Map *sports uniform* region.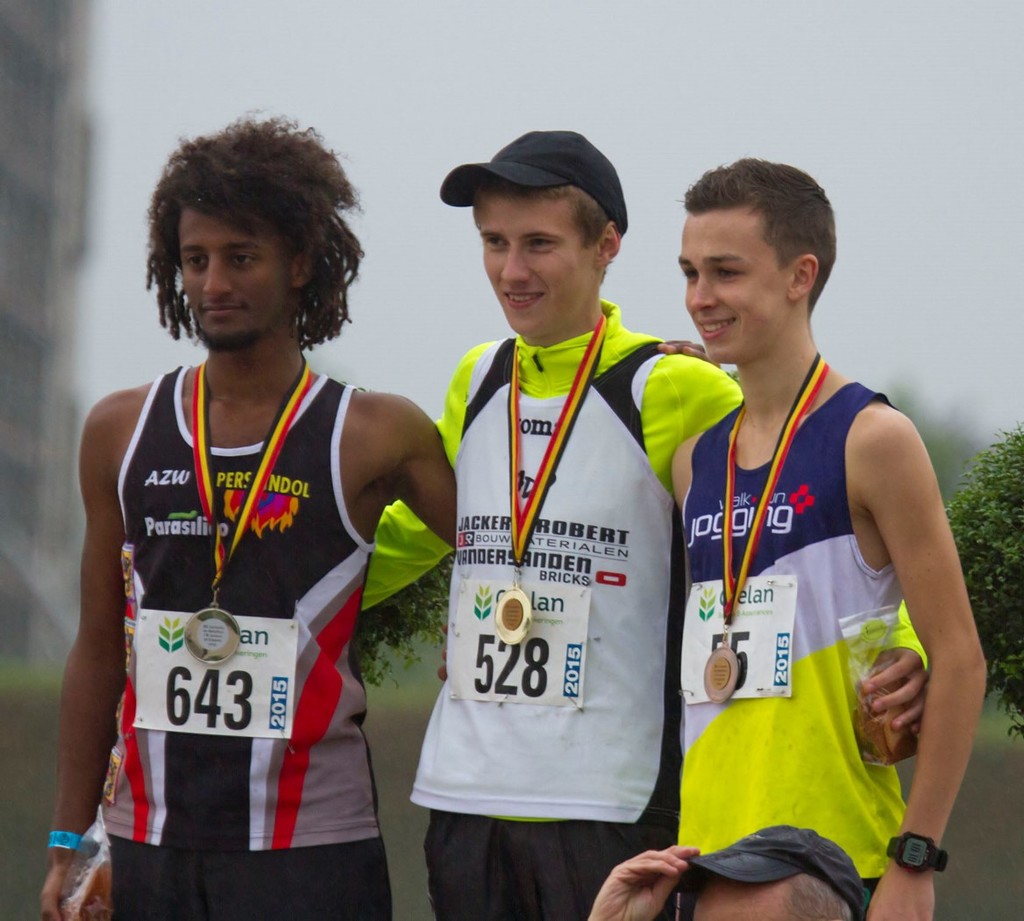
Mapped to 103, 352, 390, 920.
